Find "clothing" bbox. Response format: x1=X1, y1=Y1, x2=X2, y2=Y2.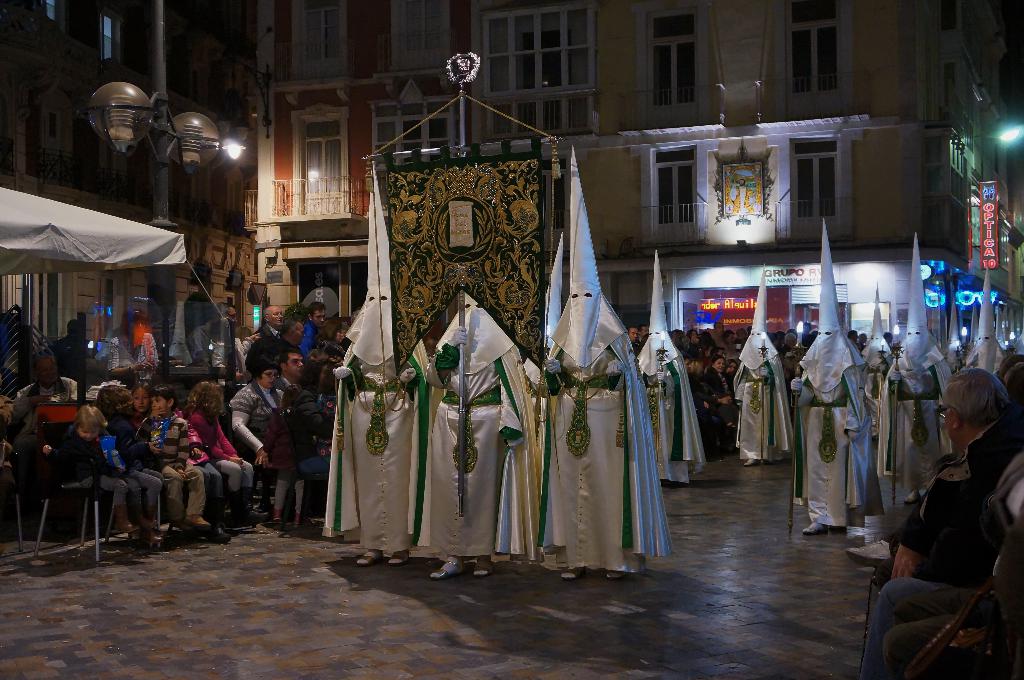
x1=871, y1=415, x2=1023, y2=679.
